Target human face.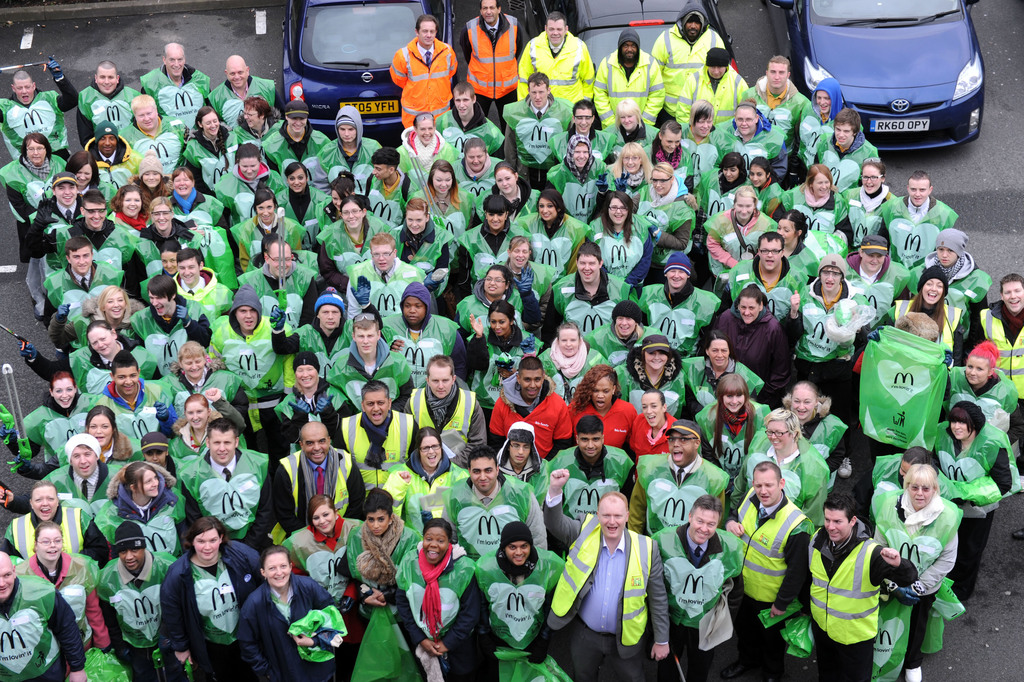
Target region: 203 115 218 134.
